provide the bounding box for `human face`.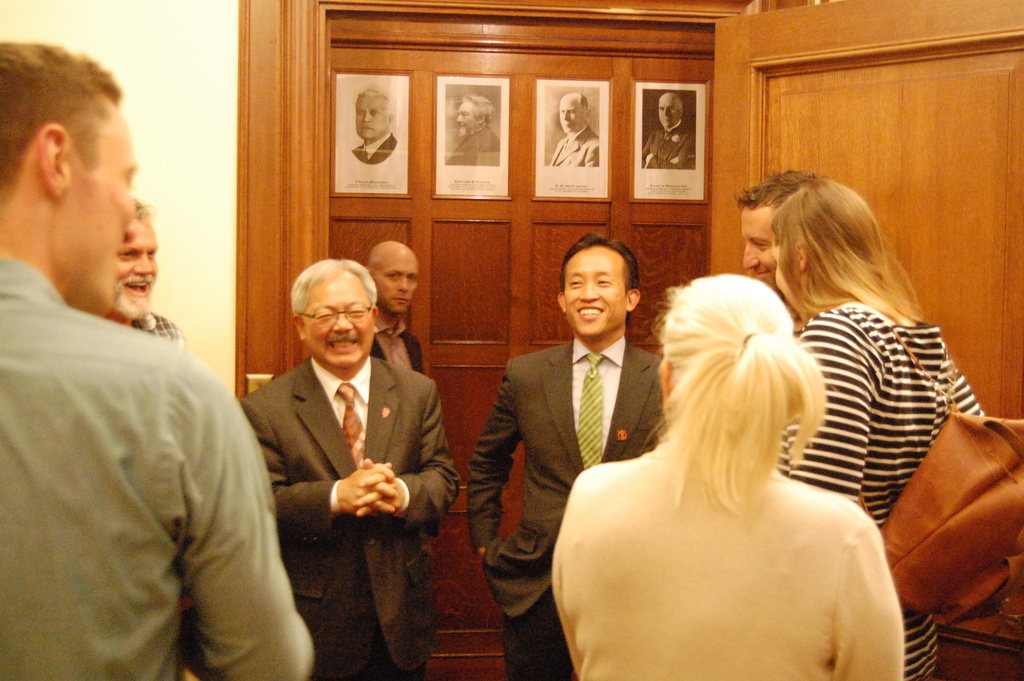
Rect(77, 106, 141, 308).
